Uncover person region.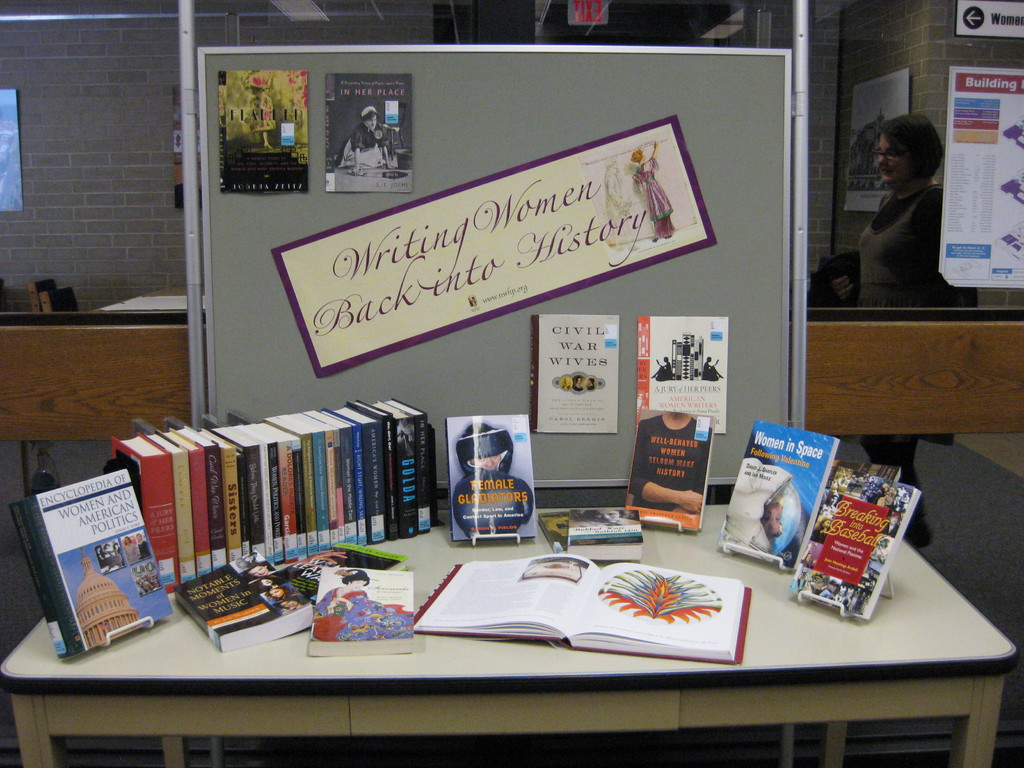
Uncovered: BBox(812, 117, 986, 549).
